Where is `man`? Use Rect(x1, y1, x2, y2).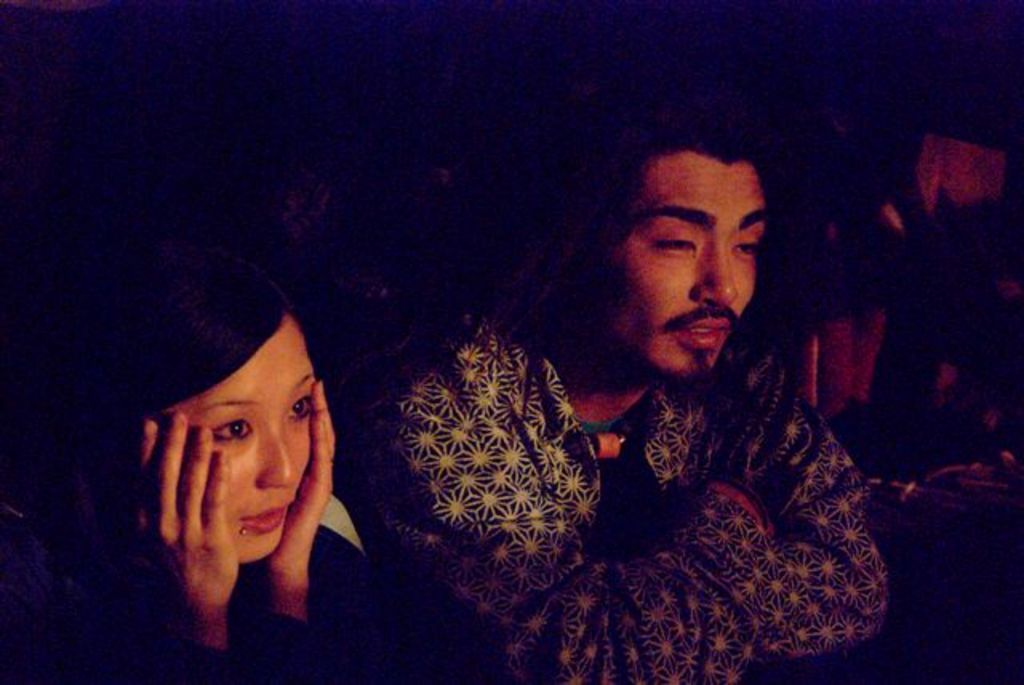
Rect(411, 123, 902, 674).
